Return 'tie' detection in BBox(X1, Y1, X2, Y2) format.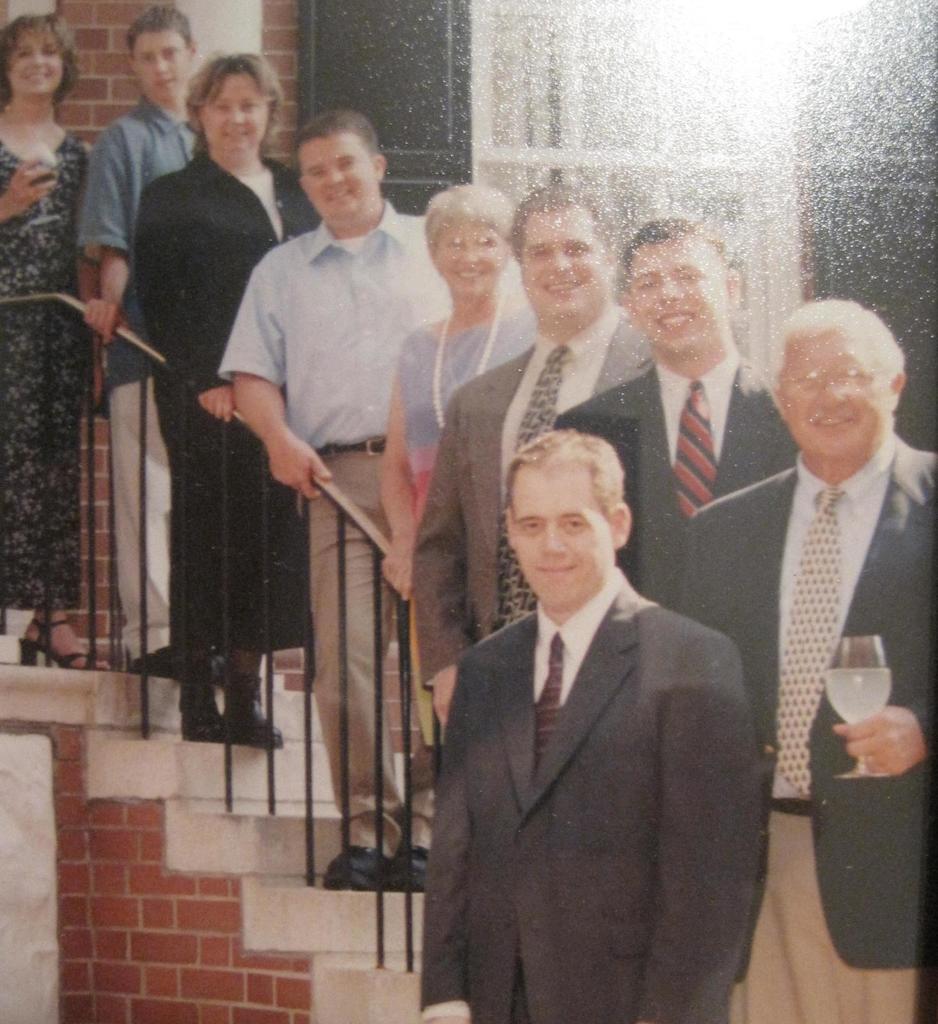
BBox(668, 370, 719, 525).
